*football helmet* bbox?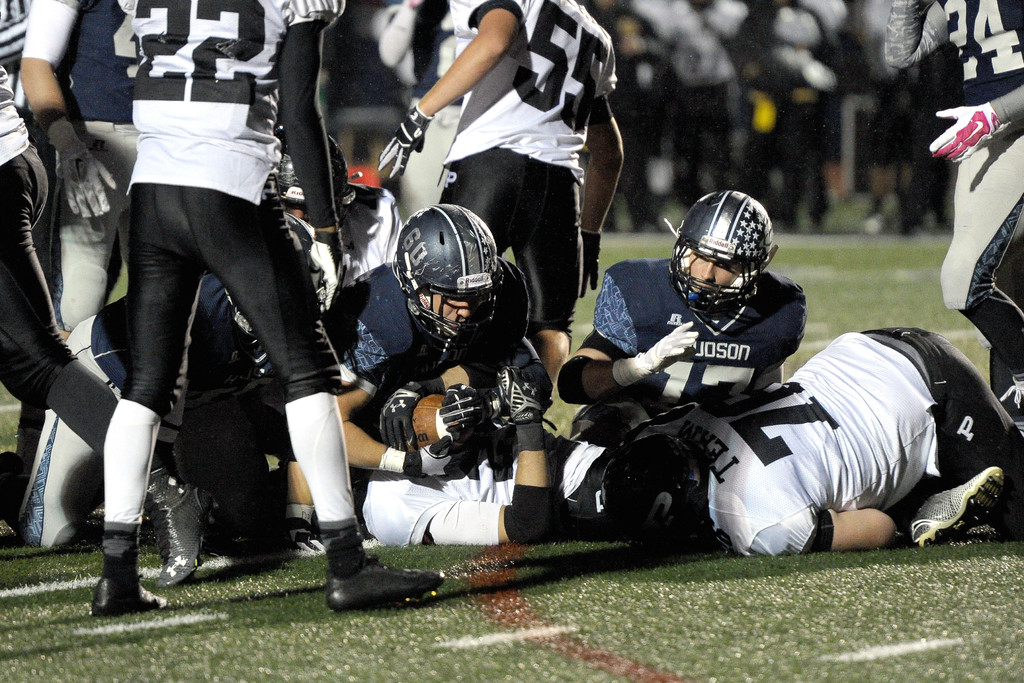
rect(276, 131, 347, 205)
